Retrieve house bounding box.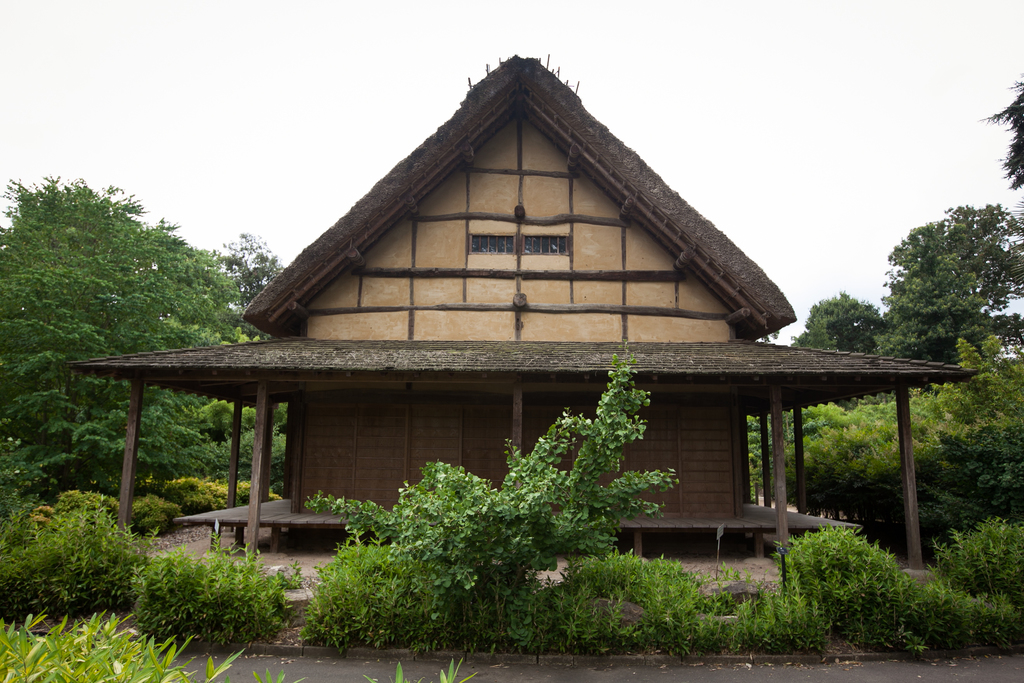
Bounding box: crop(116, 35, 876, 638).
